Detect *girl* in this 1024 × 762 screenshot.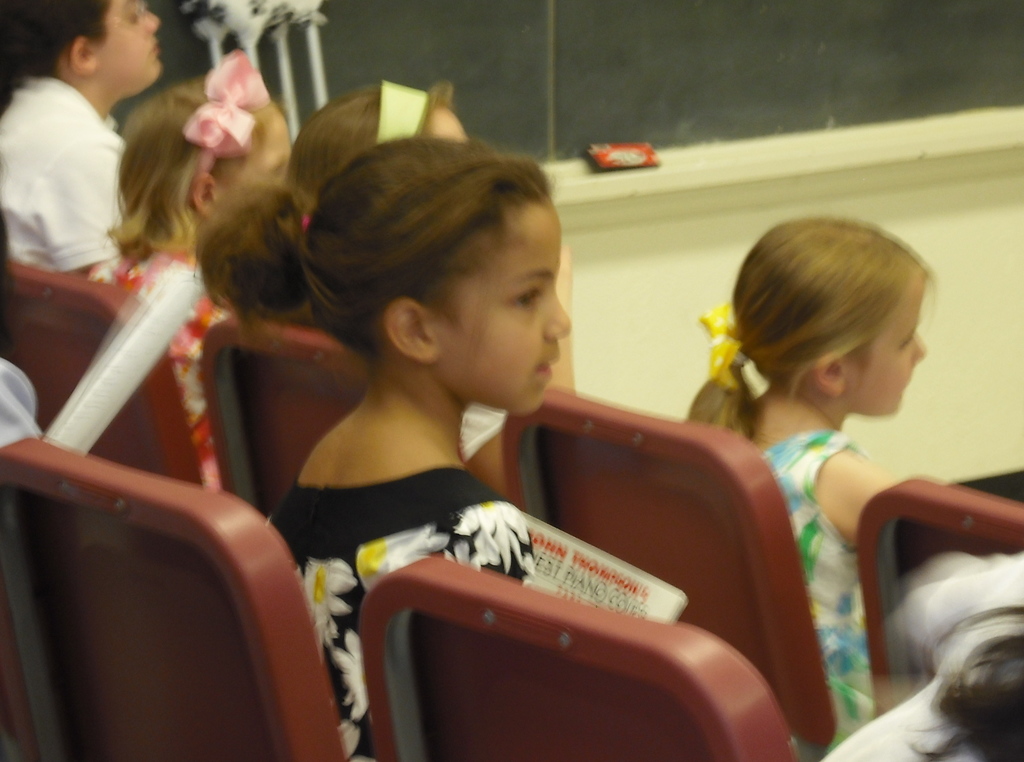
Detection: (left=104, top=50, right=299, bottom=495).
